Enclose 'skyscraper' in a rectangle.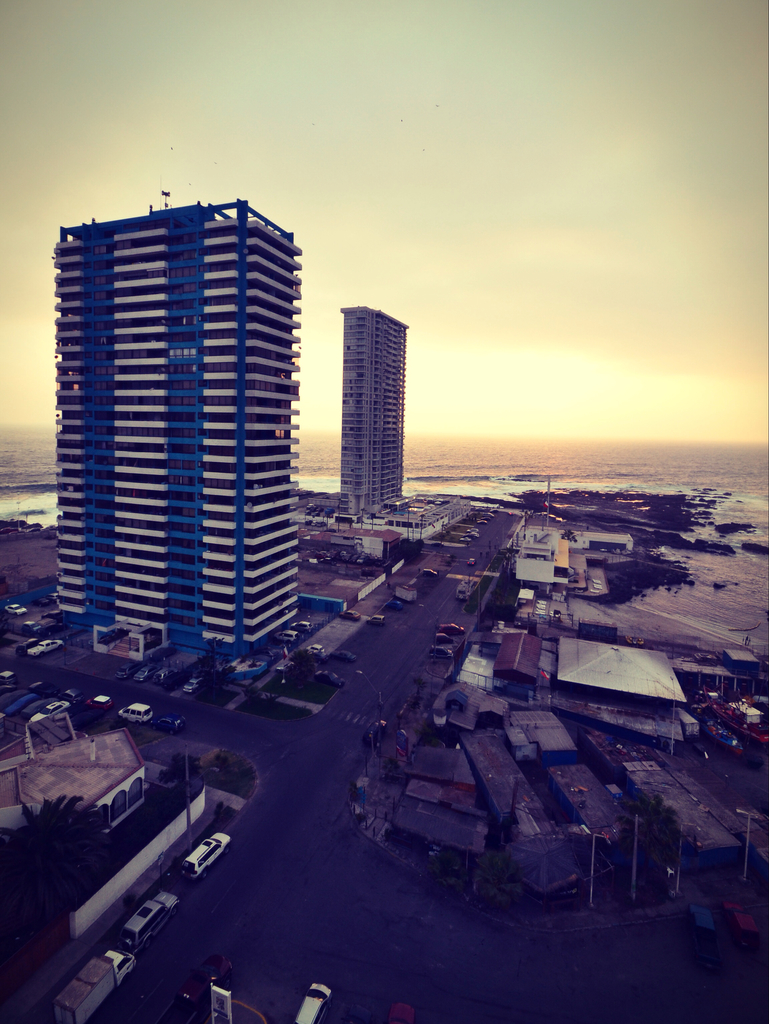
x1=334, y1=305, x2=404, y2=512.
